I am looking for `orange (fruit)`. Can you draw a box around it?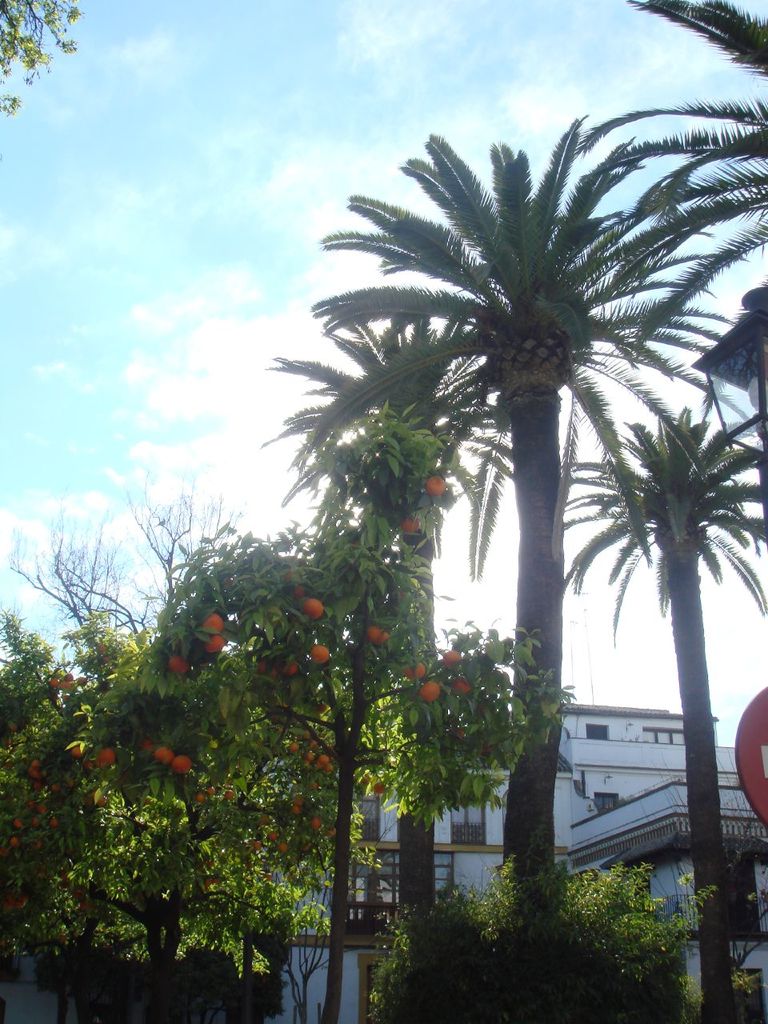
Sure, the bounding box is rect(289, 741, 299, 753).
